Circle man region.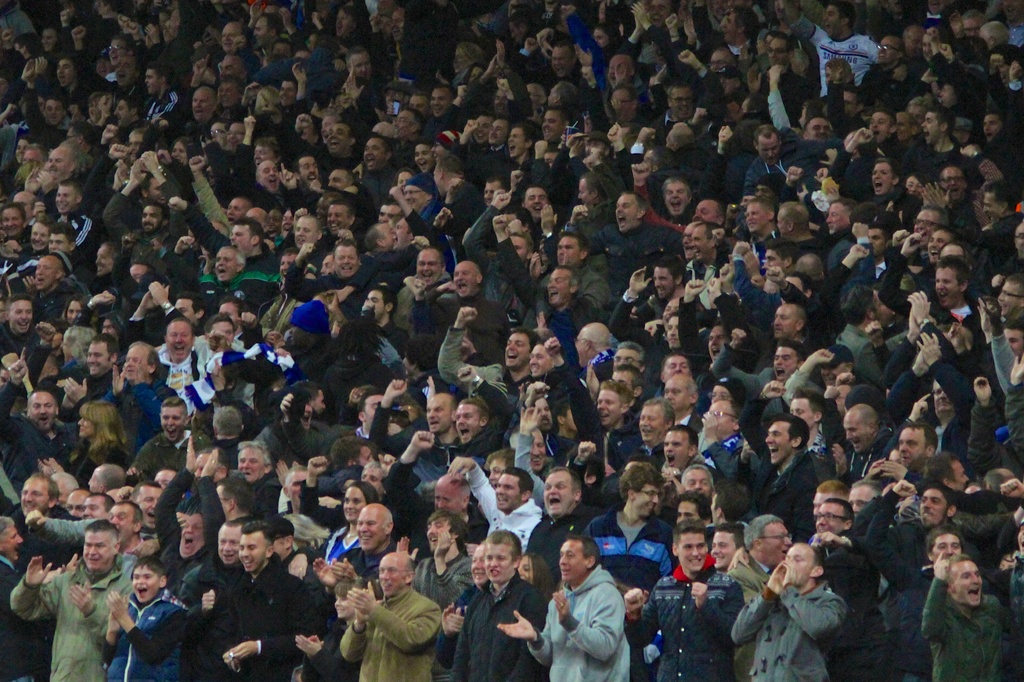
Region: bbox=[496, 535, 628, 681].
